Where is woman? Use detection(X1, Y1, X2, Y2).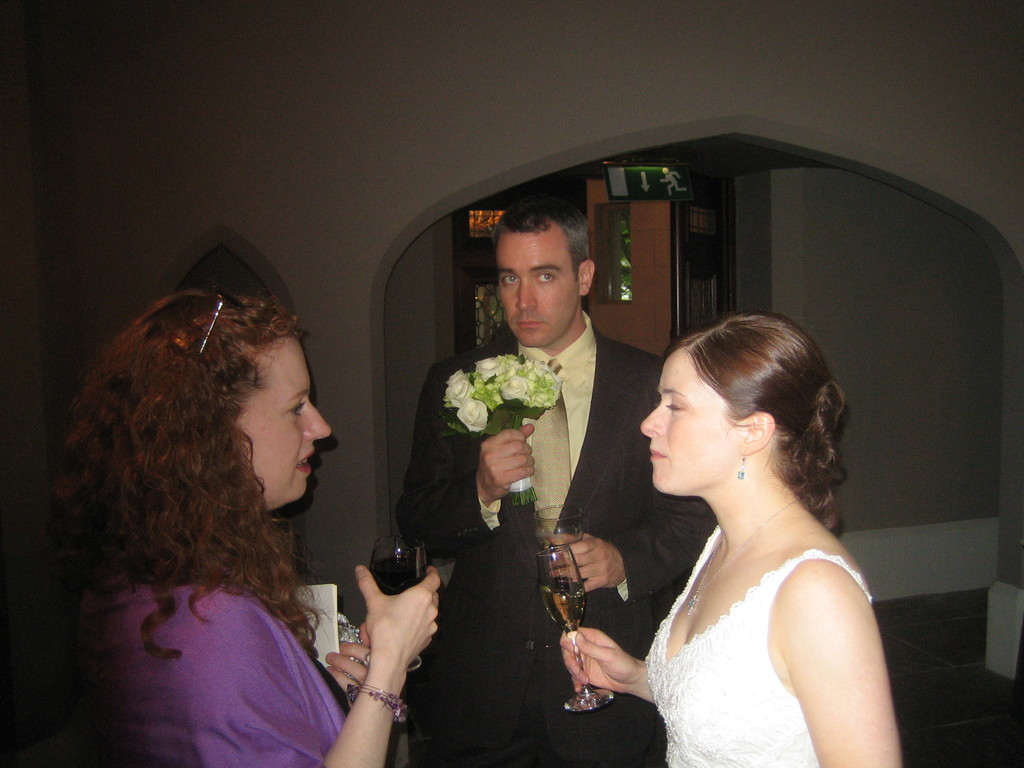
detection(29, 291, 444, 767).
